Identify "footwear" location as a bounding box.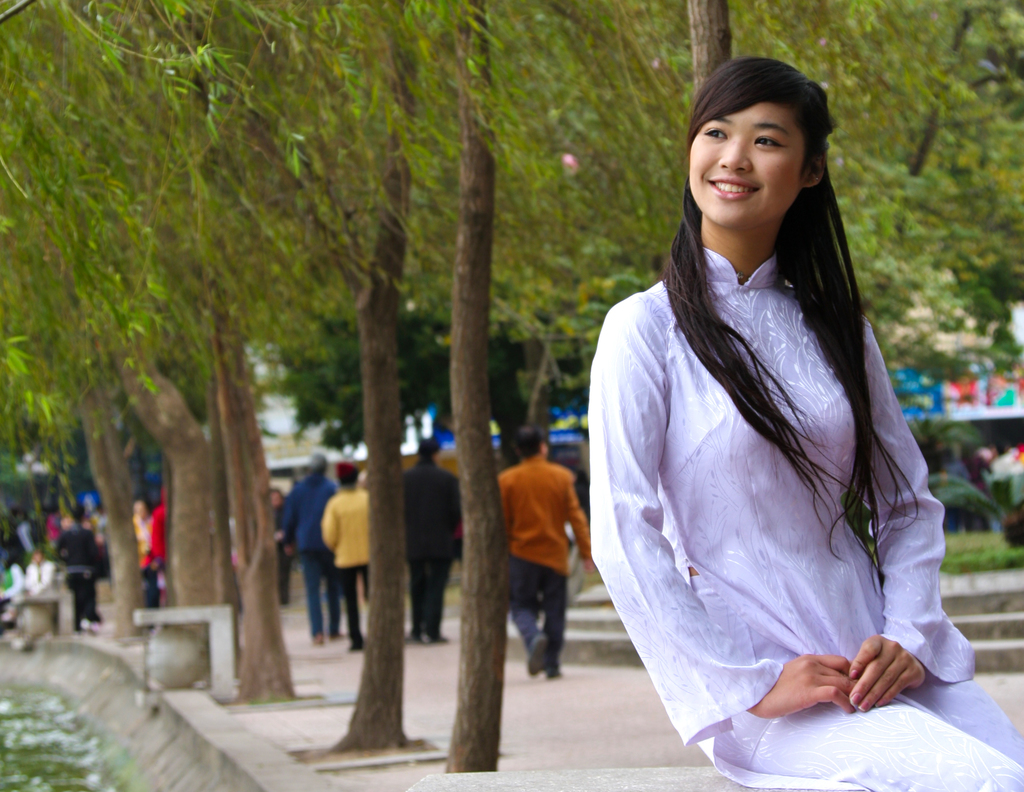
(521,632,542,675).
